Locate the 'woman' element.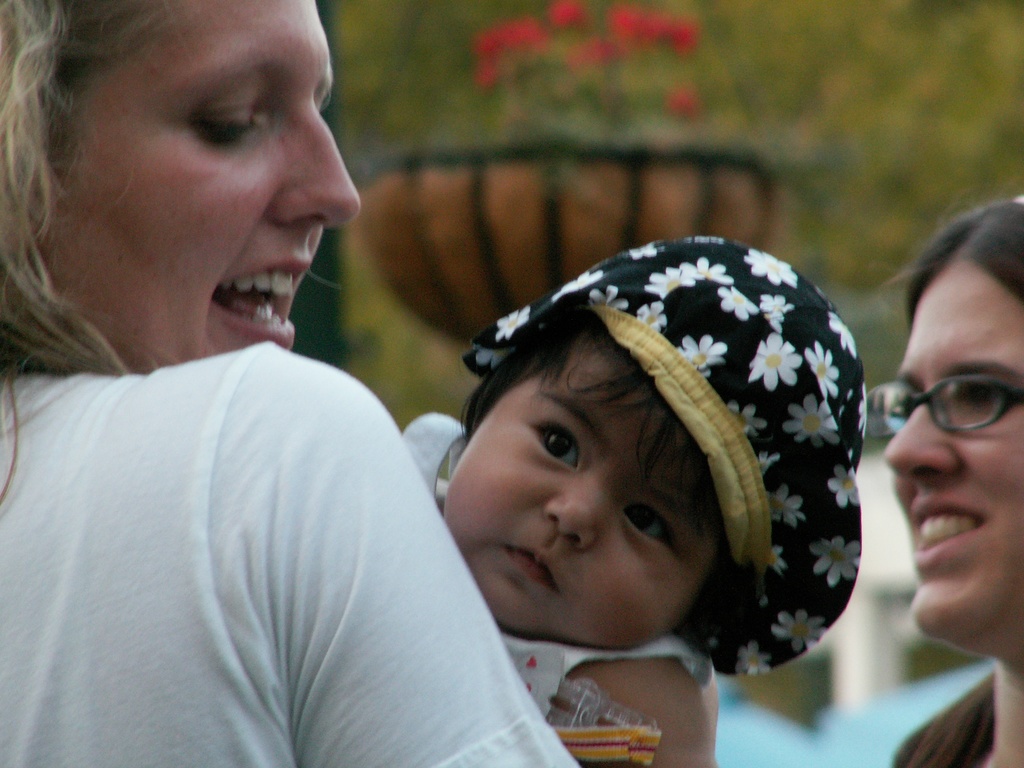
Element bbox: box(8, 44, 580, 753).
